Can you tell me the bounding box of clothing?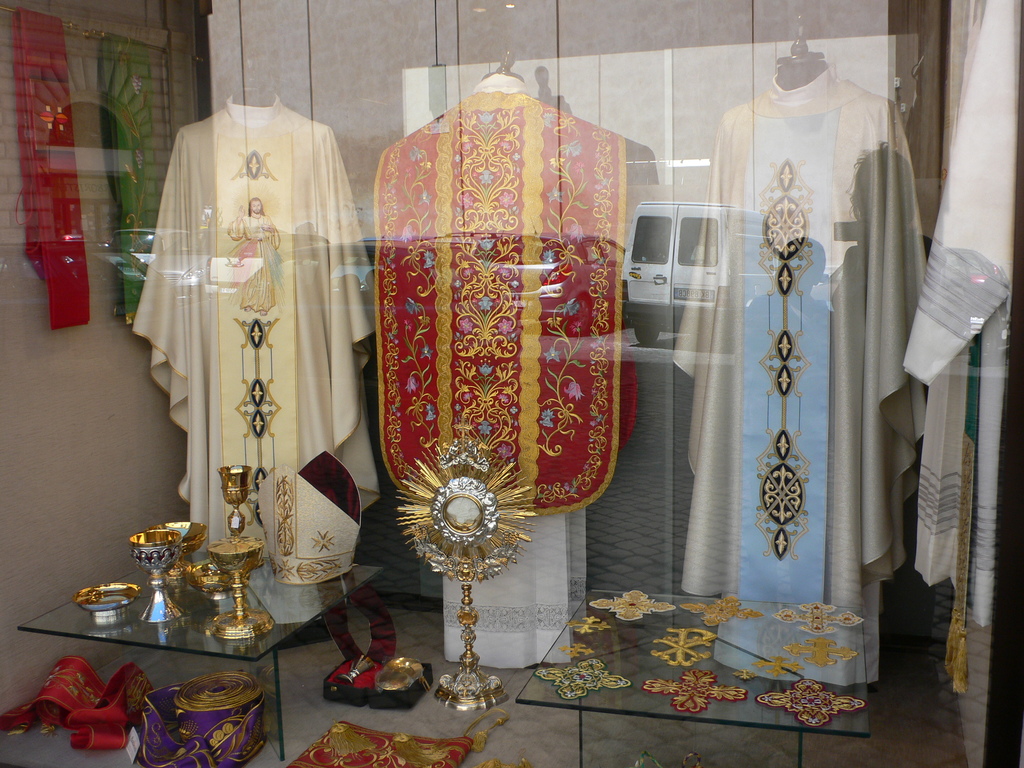
box=[697, 44, 933, 660].
